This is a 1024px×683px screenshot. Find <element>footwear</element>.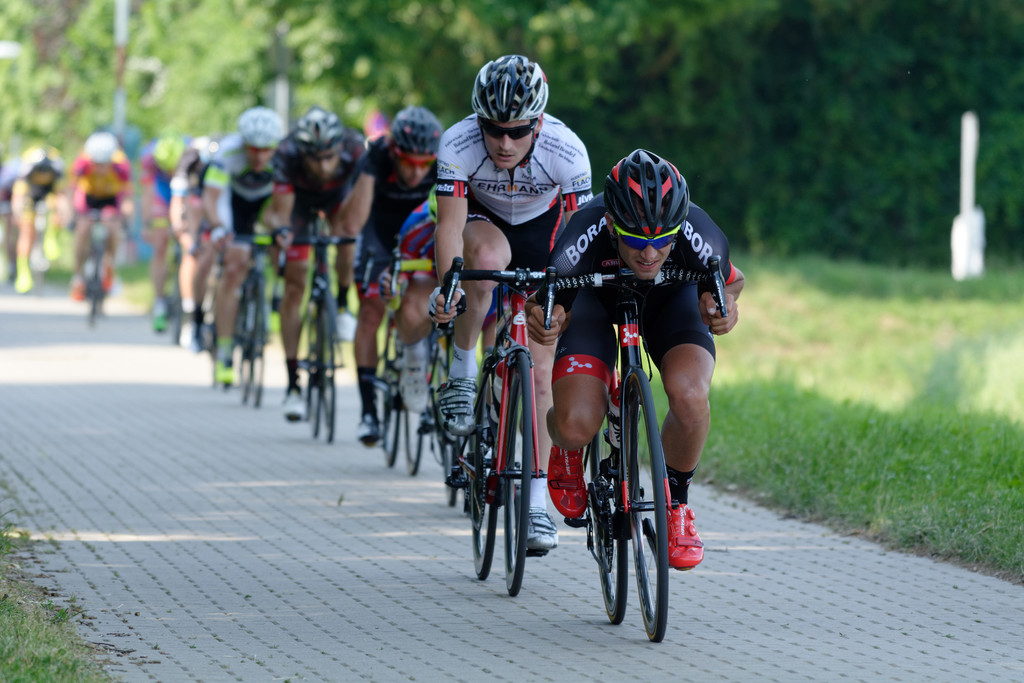
Bounding box: bbox=(284, 390, 307, 418).
